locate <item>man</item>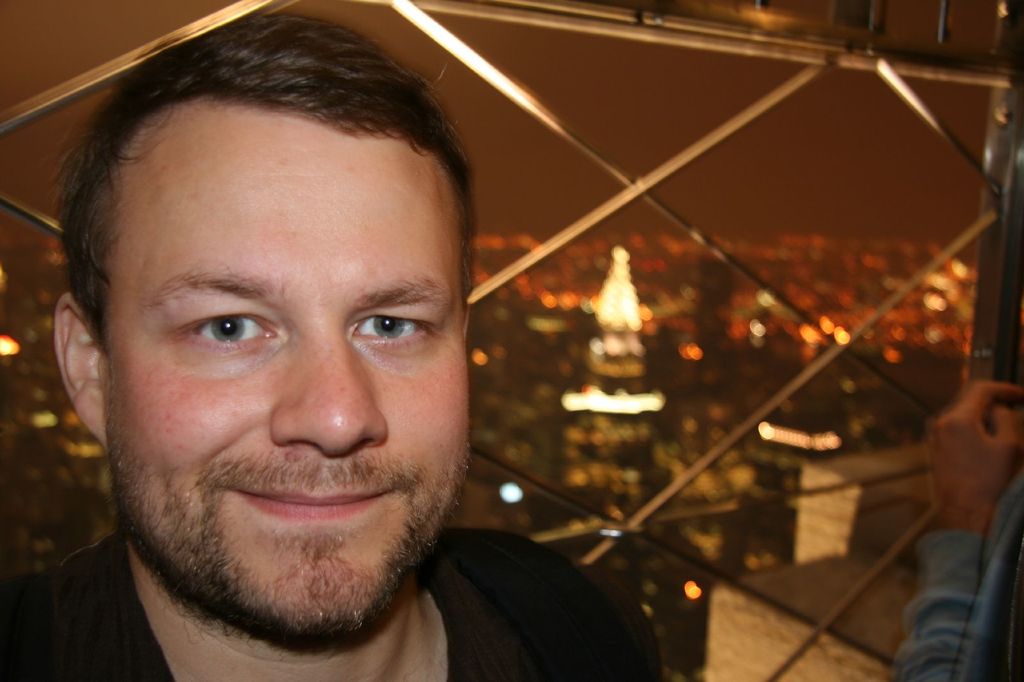
<box>0,31,691,667</box>
